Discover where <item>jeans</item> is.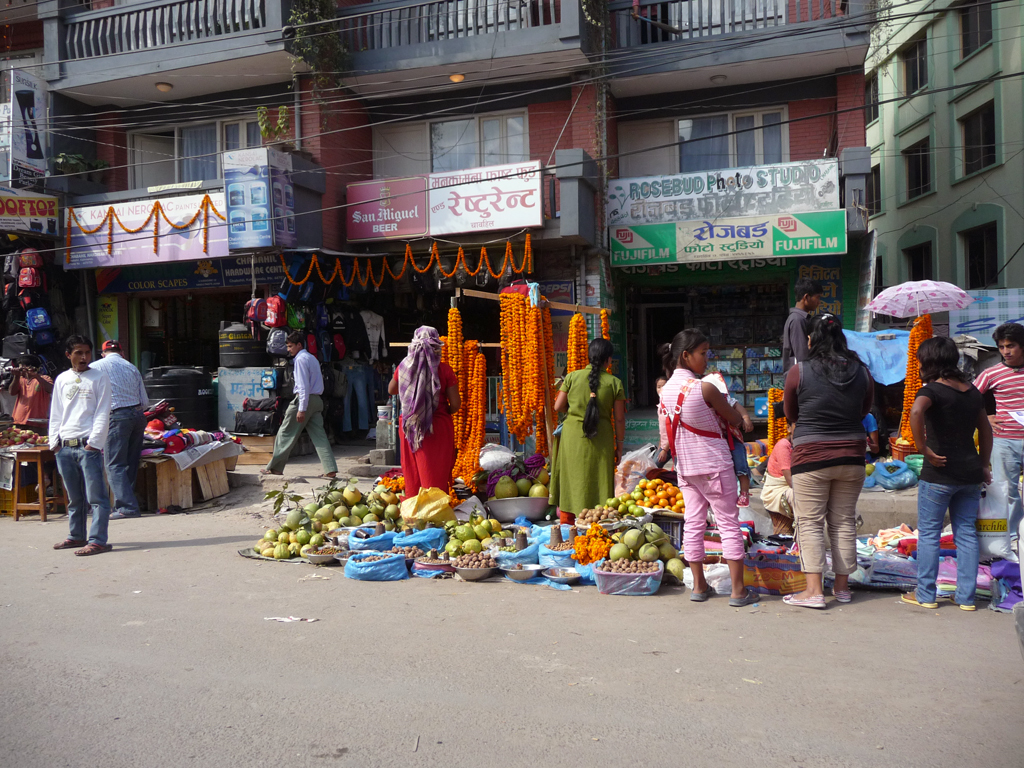
Discovered at bbox=[105, 405, 145, 514].
